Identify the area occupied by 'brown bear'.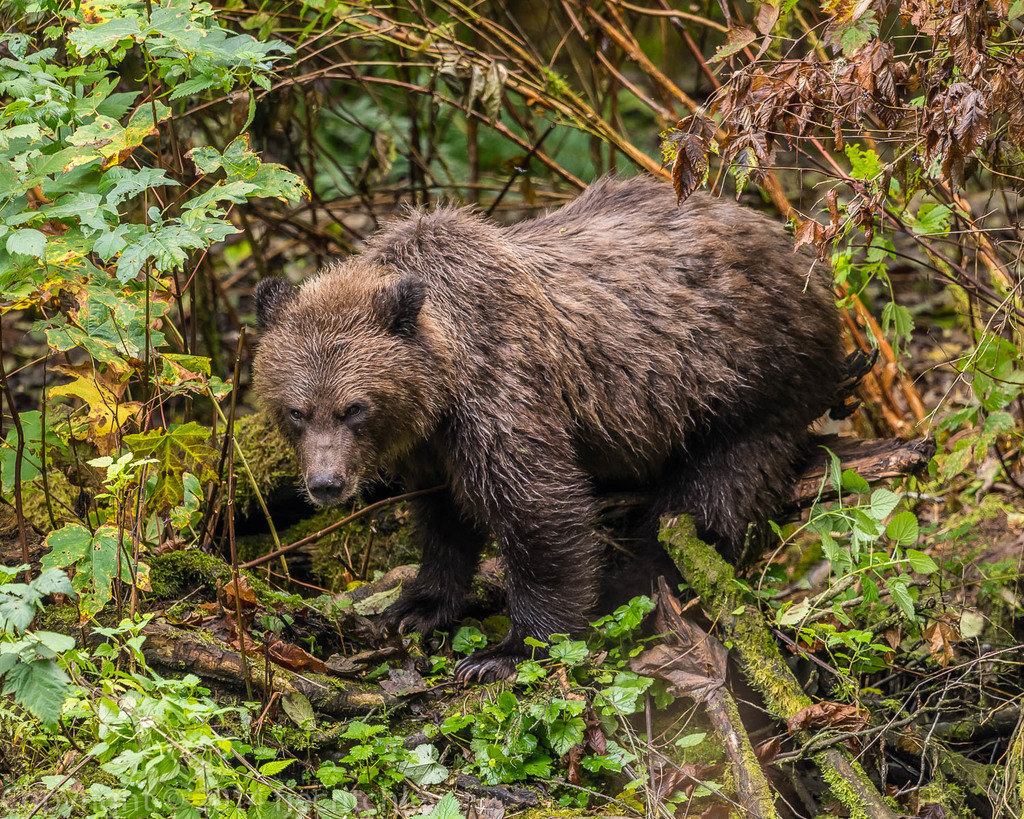
Area: l=246, t=168, r=853, b=694.
